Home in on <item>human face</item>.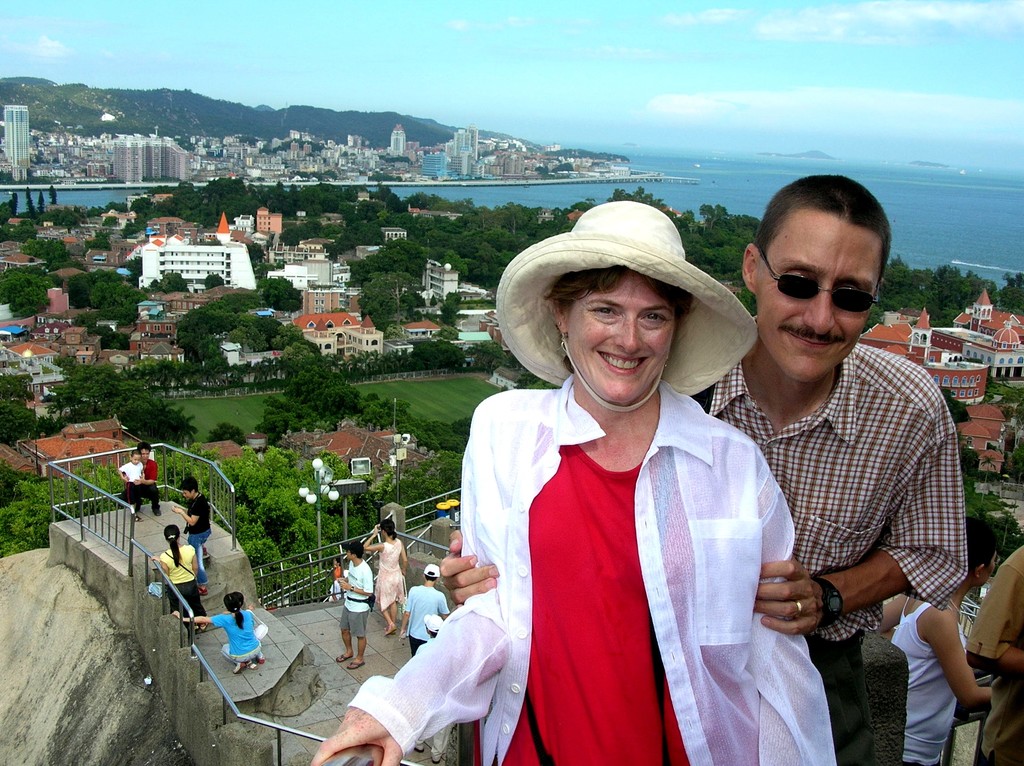
Homed in at 561:271:675:400.
